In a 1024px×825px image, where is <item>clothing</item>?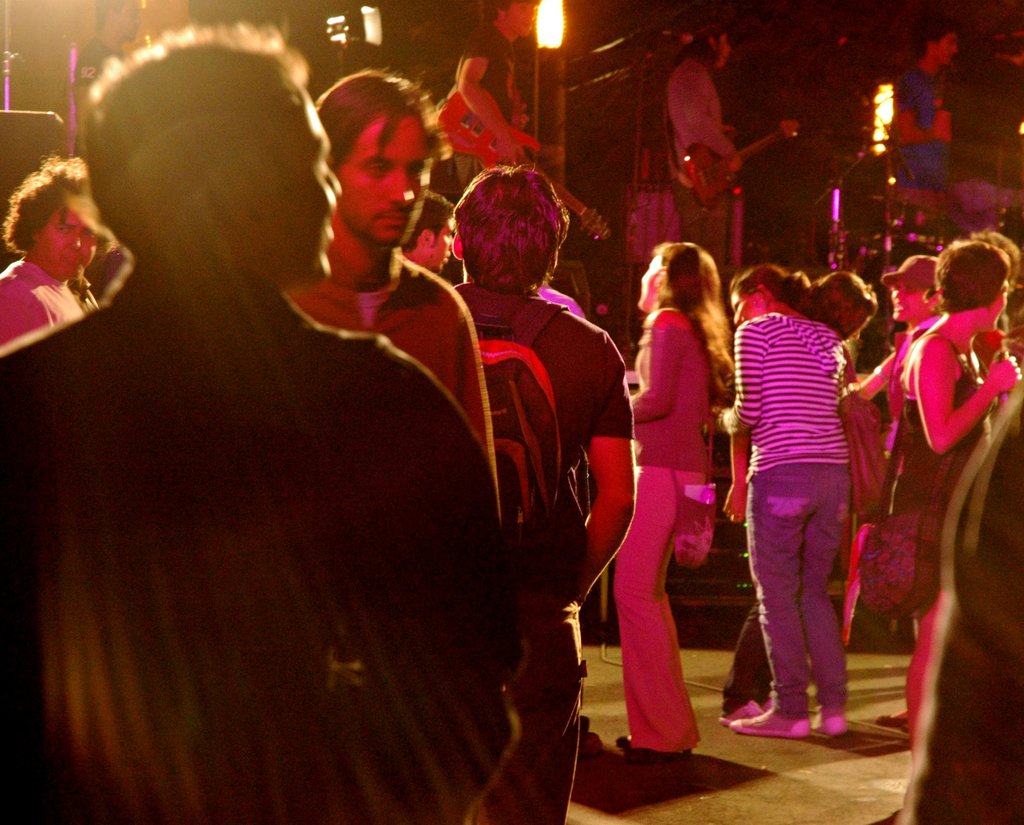
[666,60,735,289].
